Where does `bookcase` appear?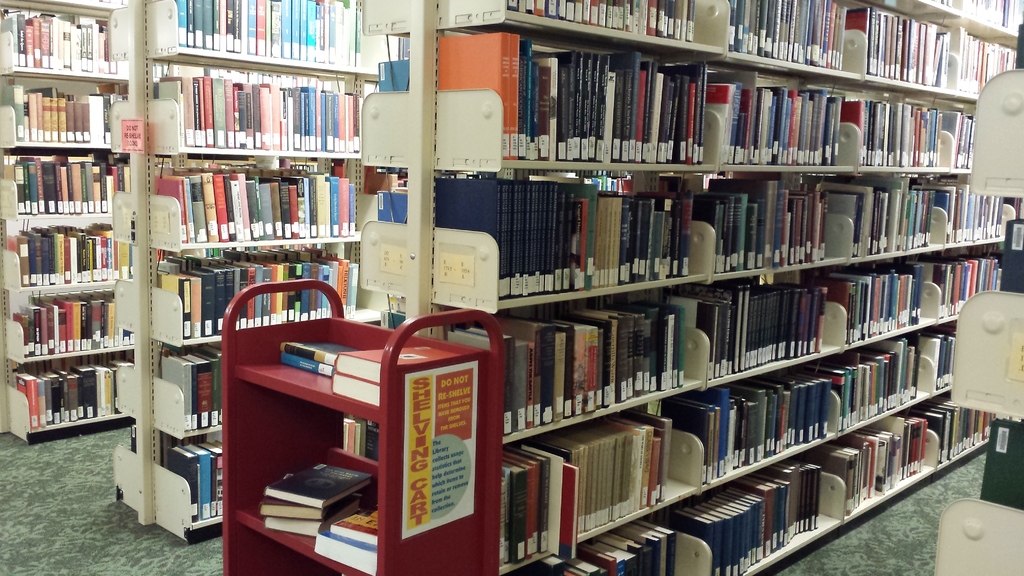
Appears at (0,0,116,451).
